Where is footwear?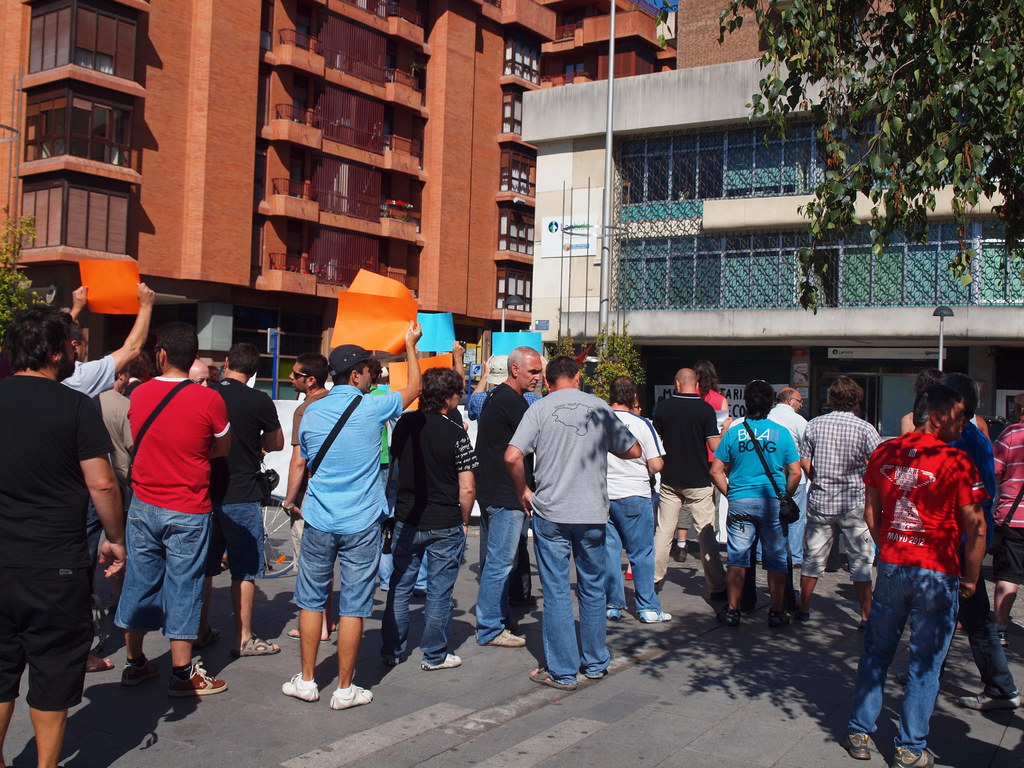
(left=283, top=672, right=321, bottom=696).
